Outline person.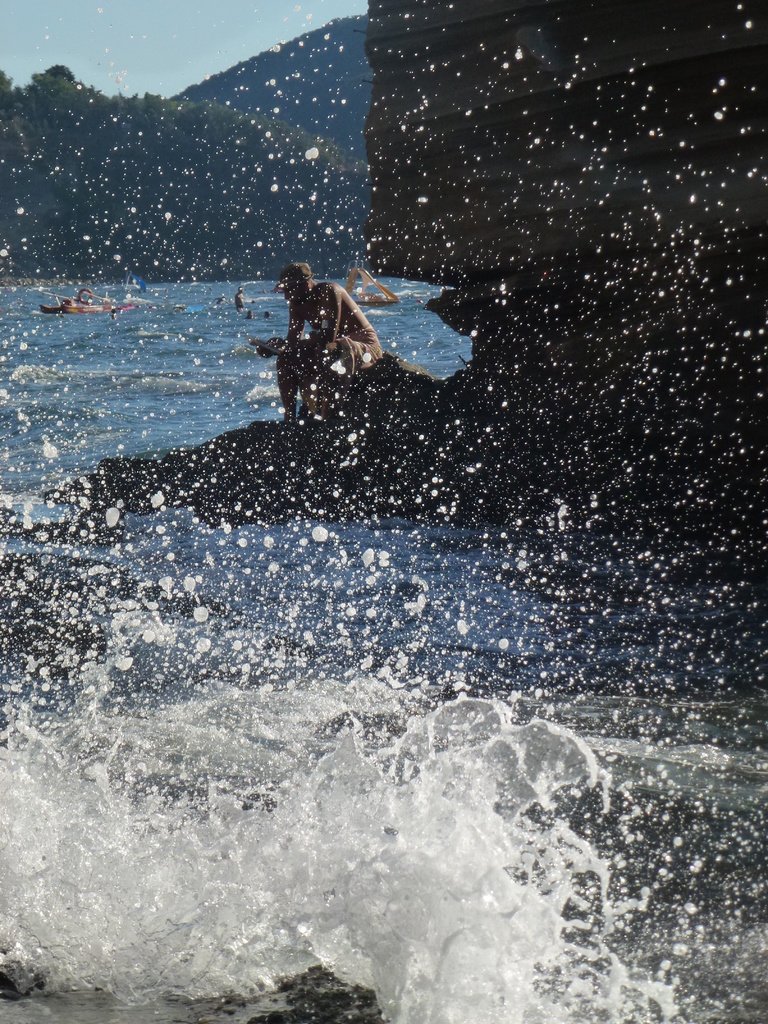
Outline: x1=111 y1=306 x2=118 y2=320.
